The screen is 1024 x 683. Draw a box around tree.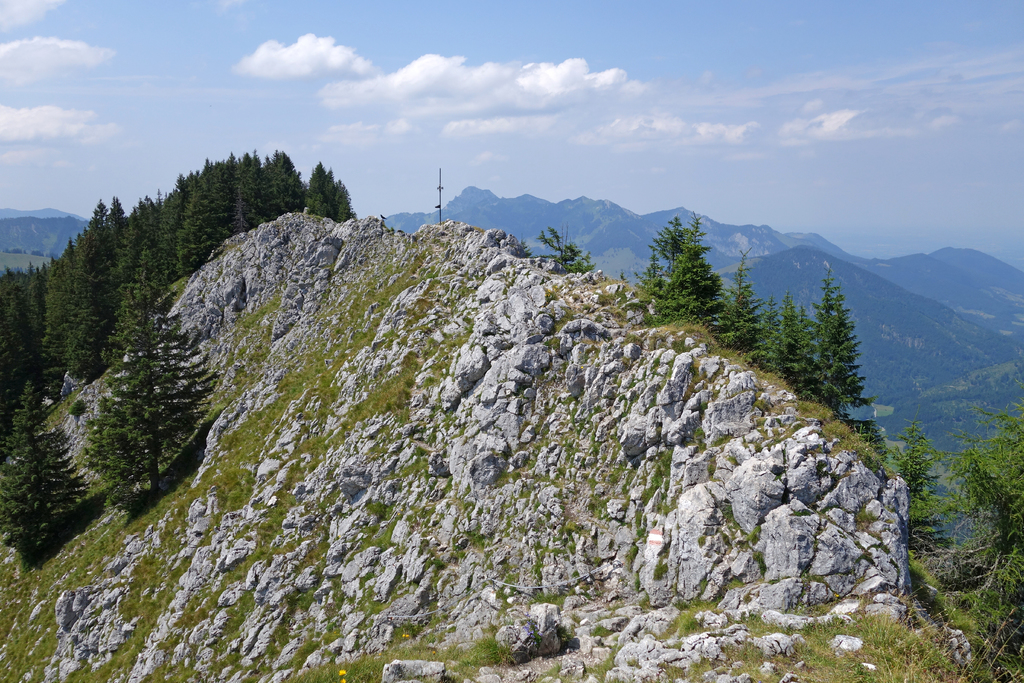
pyautogui.locateOnScreen(818, 271, 848, 385).
